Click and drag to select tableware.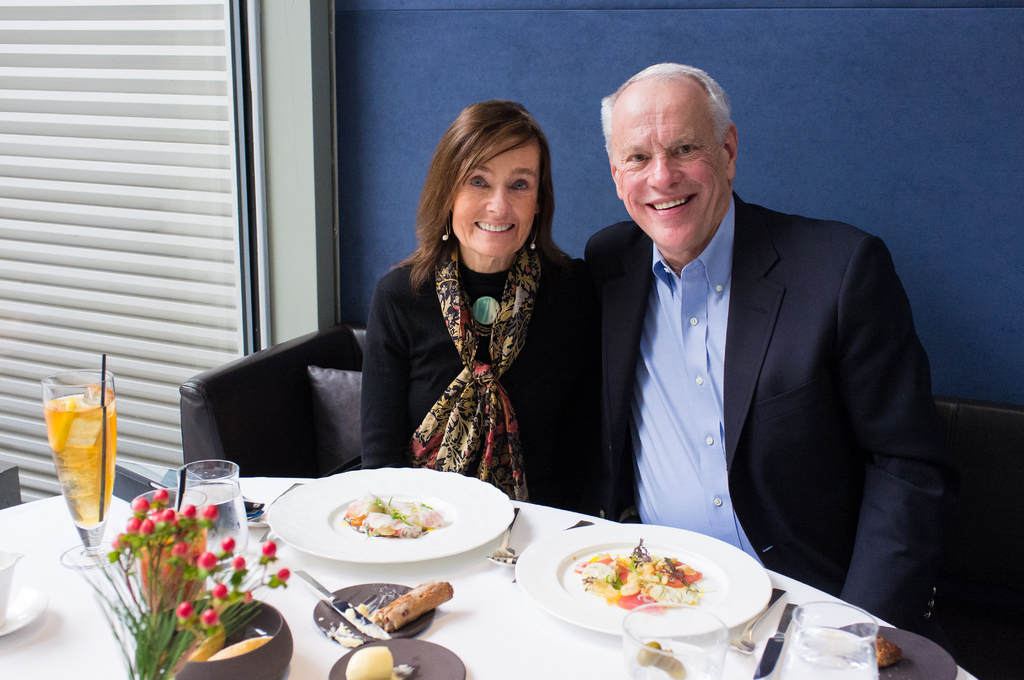
Selection: {"x1": 726, "y1": 585, "x2": 788, "y2": 659}.
